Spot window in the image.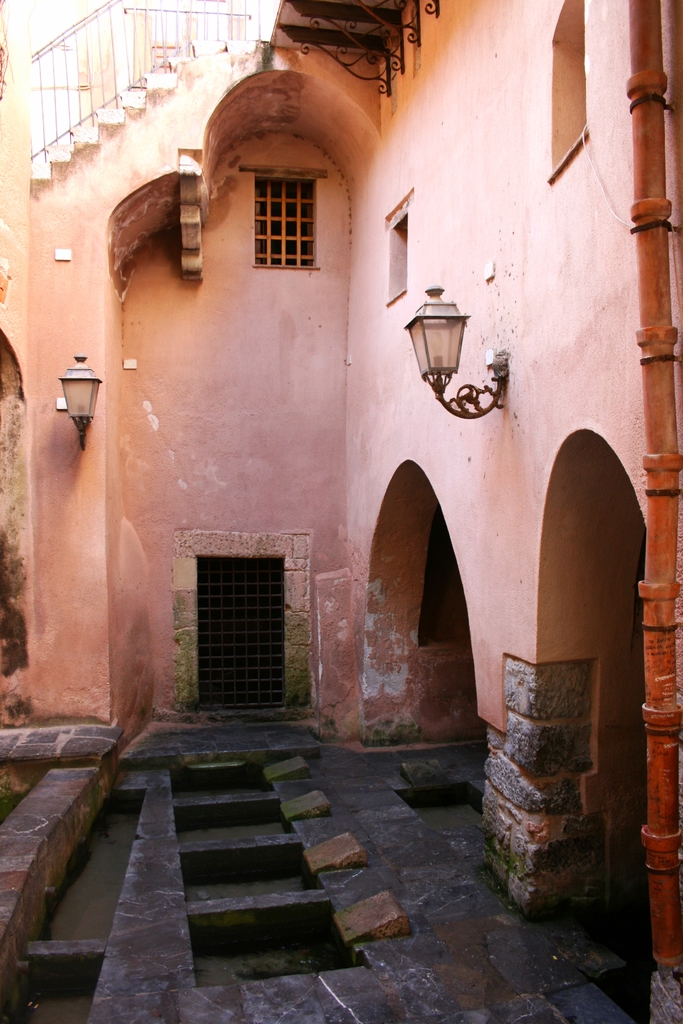
window found at <box>383,200,413,301</box>.
